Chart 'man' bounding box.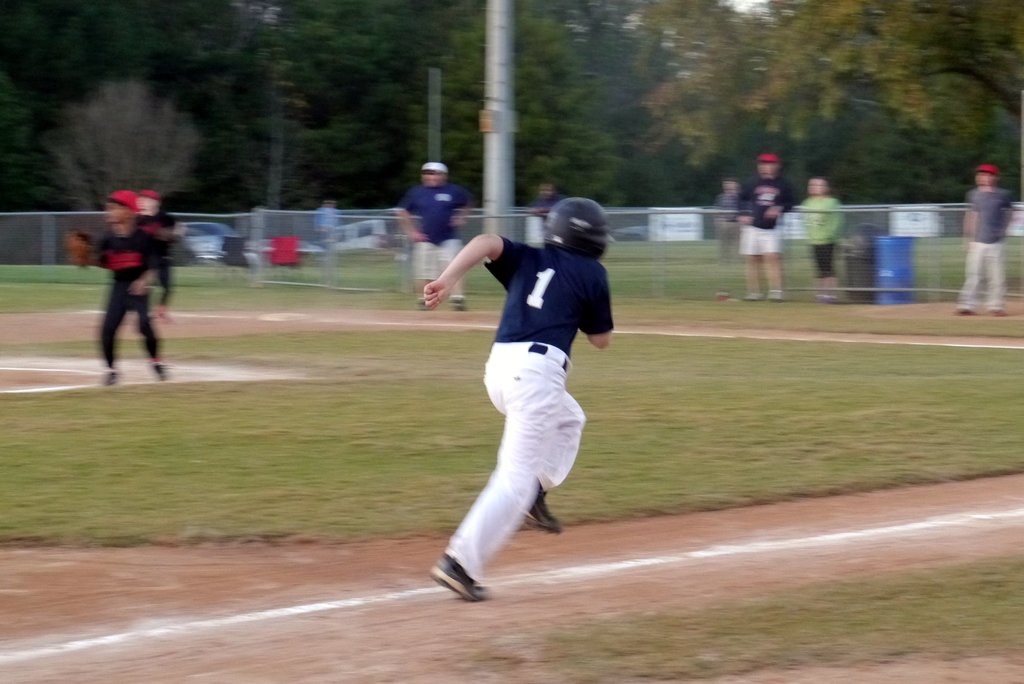
Charted: (left=737, top=153, right=797, bottom=305).
